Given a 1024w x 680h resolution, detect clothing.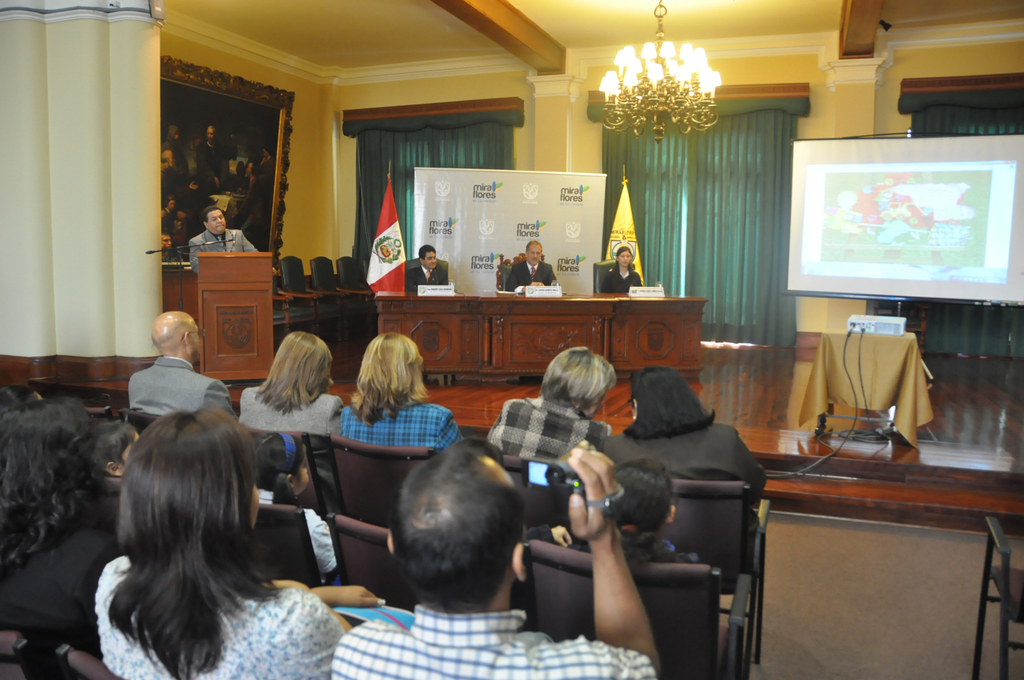
region(598, 263, 641, 295).
